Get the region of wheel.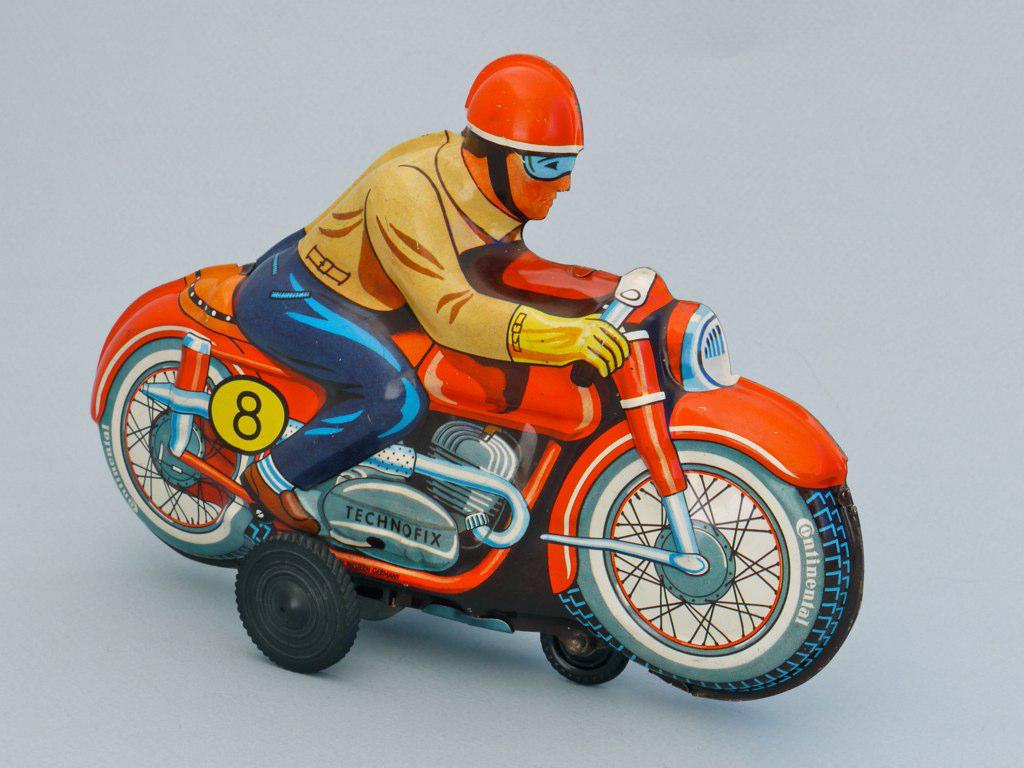
box=[559, 442, 847, 691].
